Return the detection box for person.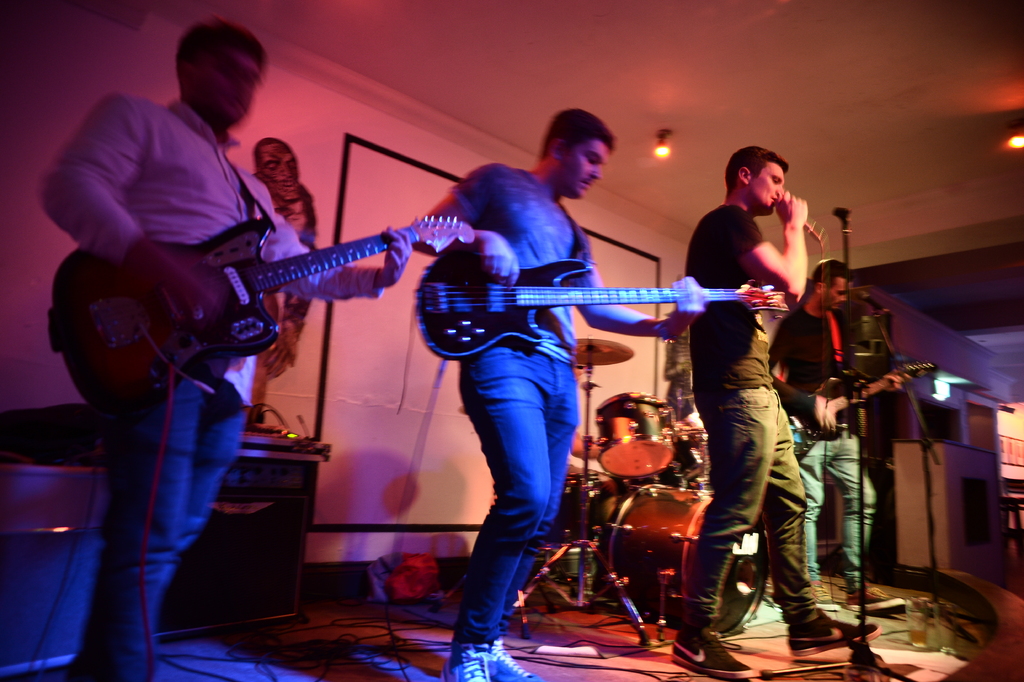
<region>769, 251, 906, 608</region>.
